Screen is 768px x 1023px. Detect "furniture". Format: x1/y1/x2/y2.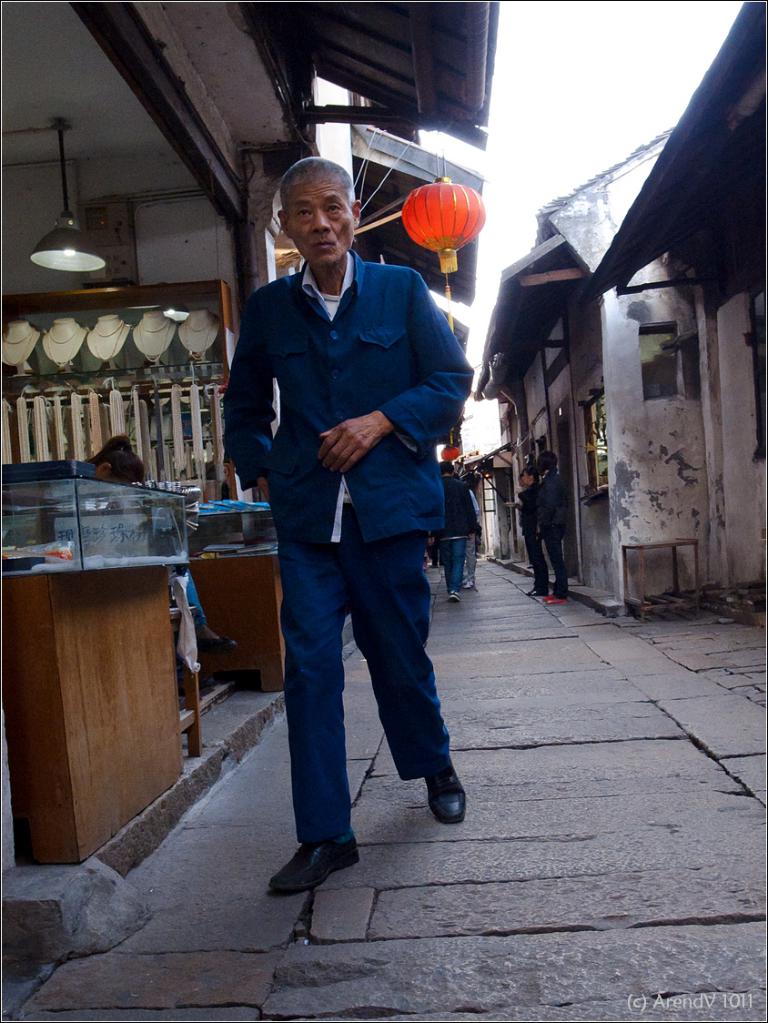
0/564/205/865.
